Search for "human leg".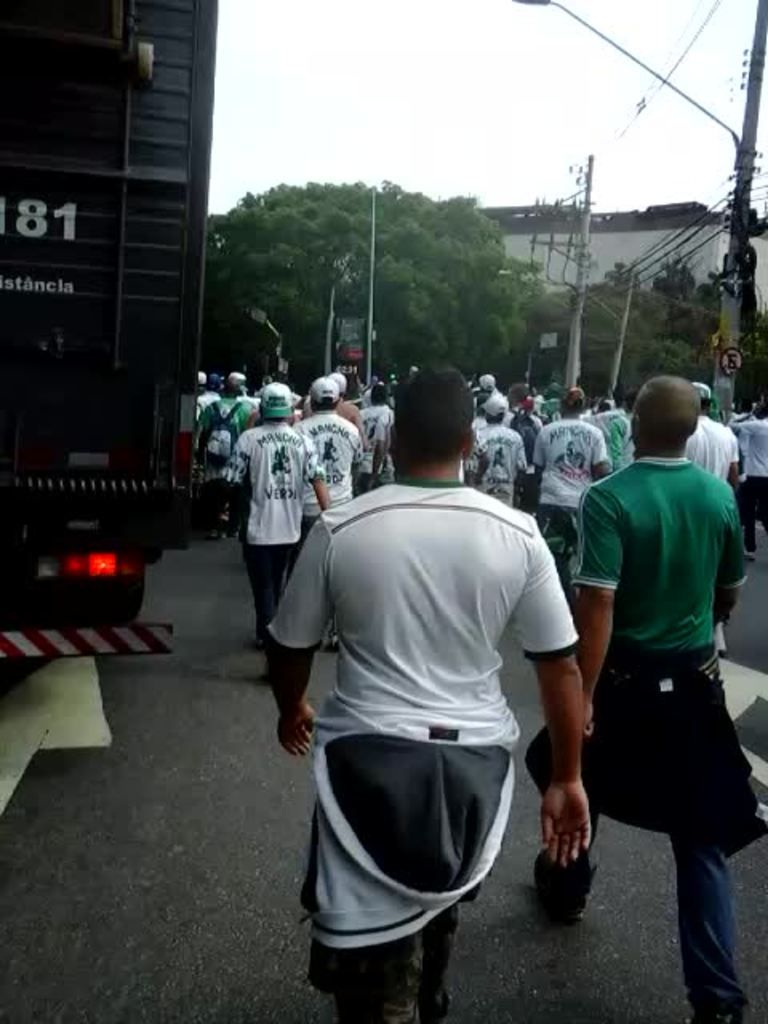
Found at (757, 472, 766, 528).
